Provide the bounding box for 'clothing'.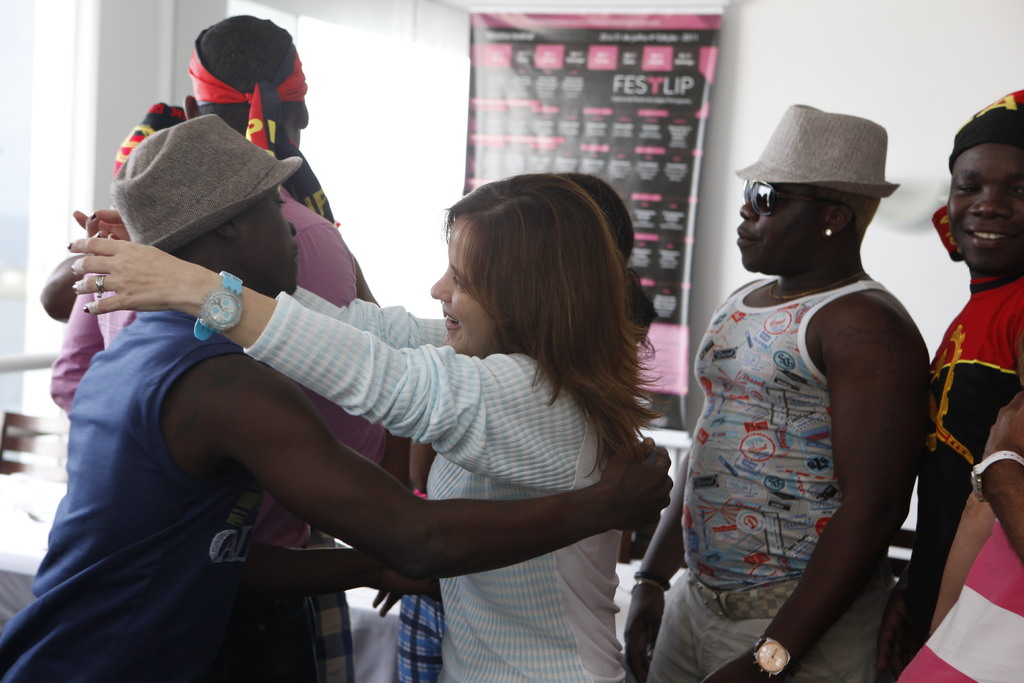
detection(645, 276, 897, 682).
